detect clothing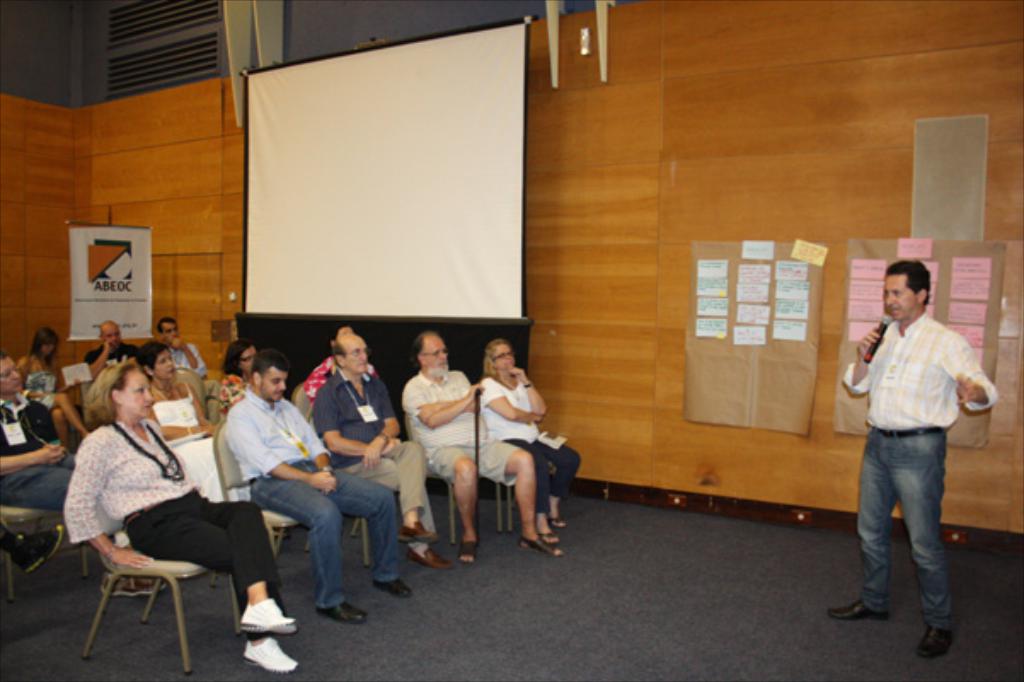
123/494/290/634
